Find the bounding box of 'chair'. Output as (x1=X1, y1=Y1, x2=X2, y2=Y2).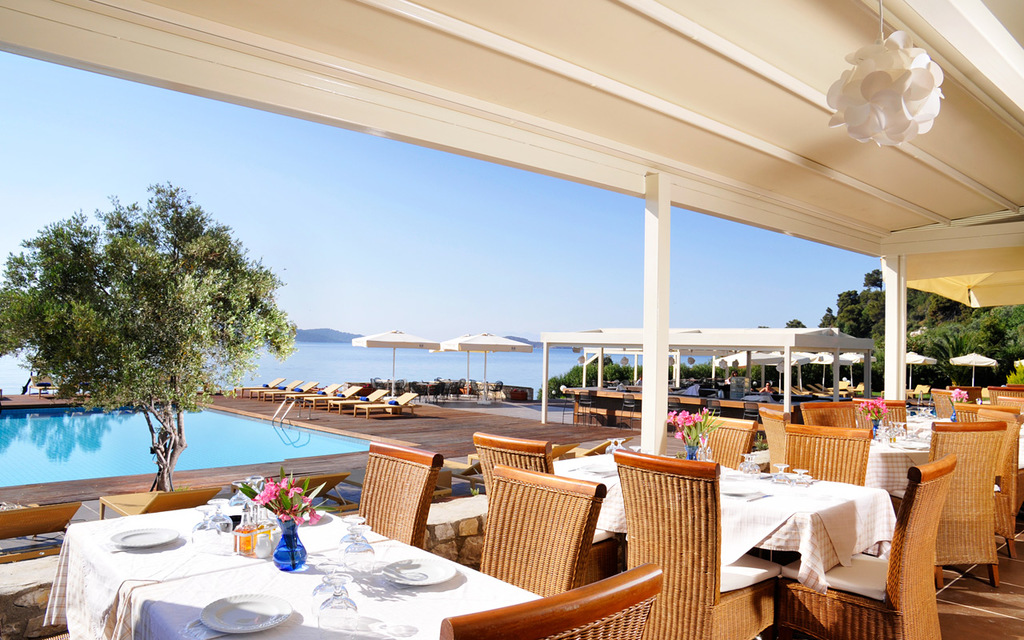
(x1=696, y1=411, x2=759, y2=472).
